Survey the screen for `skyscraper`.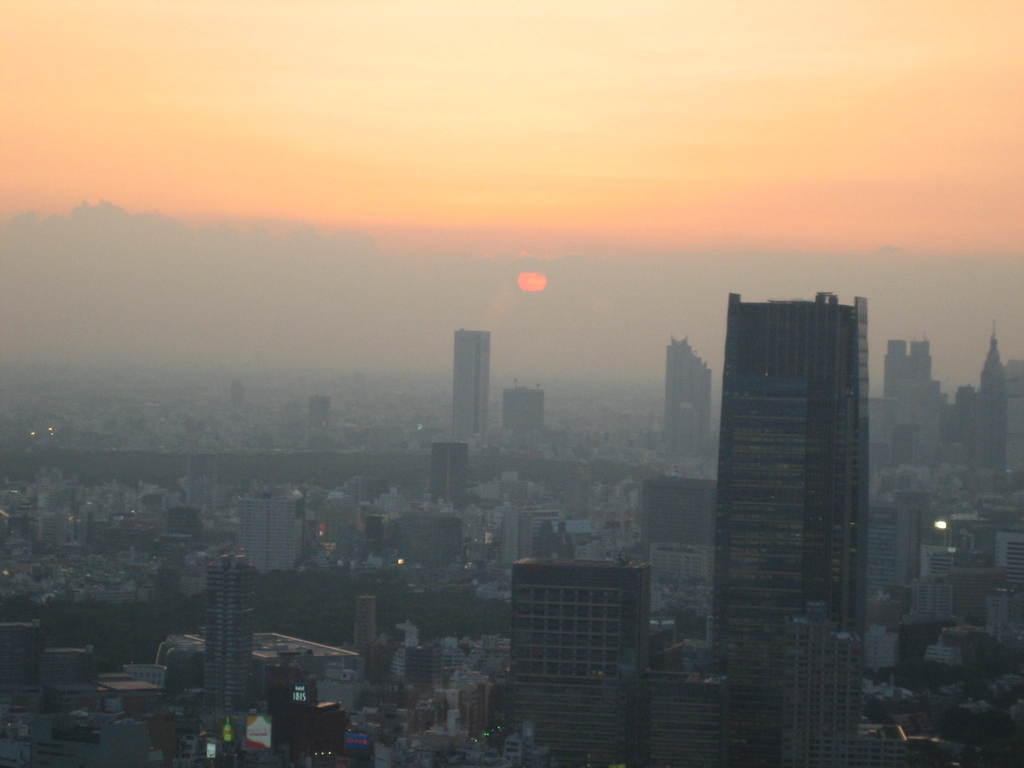
Survey found: 706 288 864 767.
